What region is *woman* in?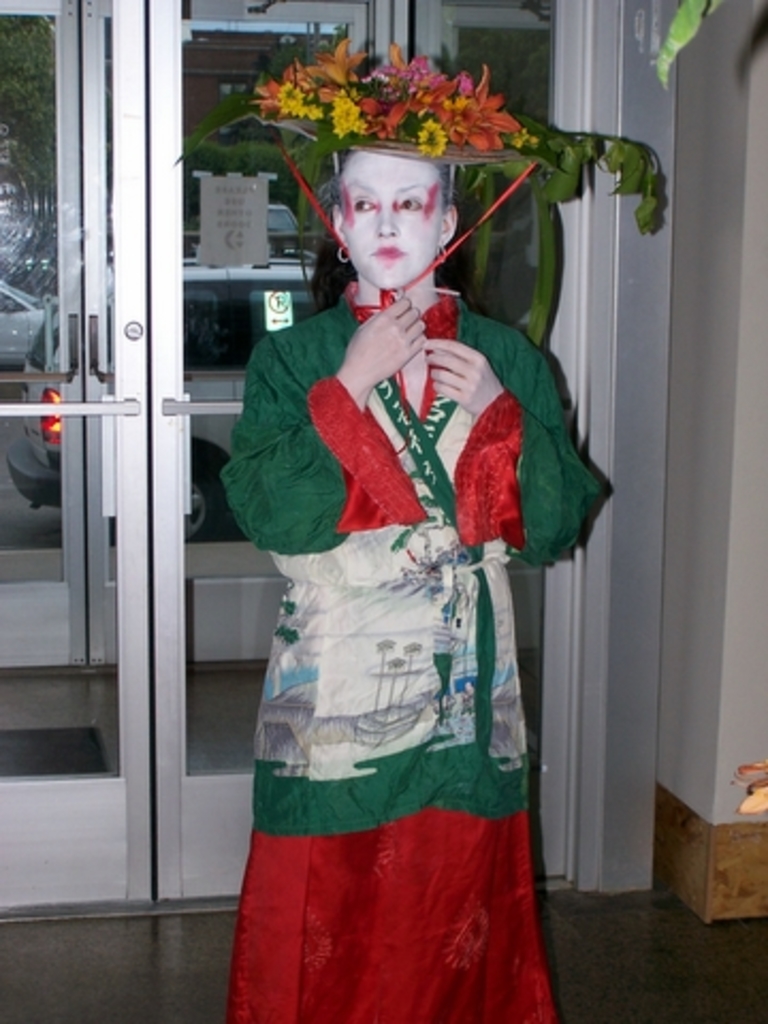
bbox=(237, 77, 565, 1009).
